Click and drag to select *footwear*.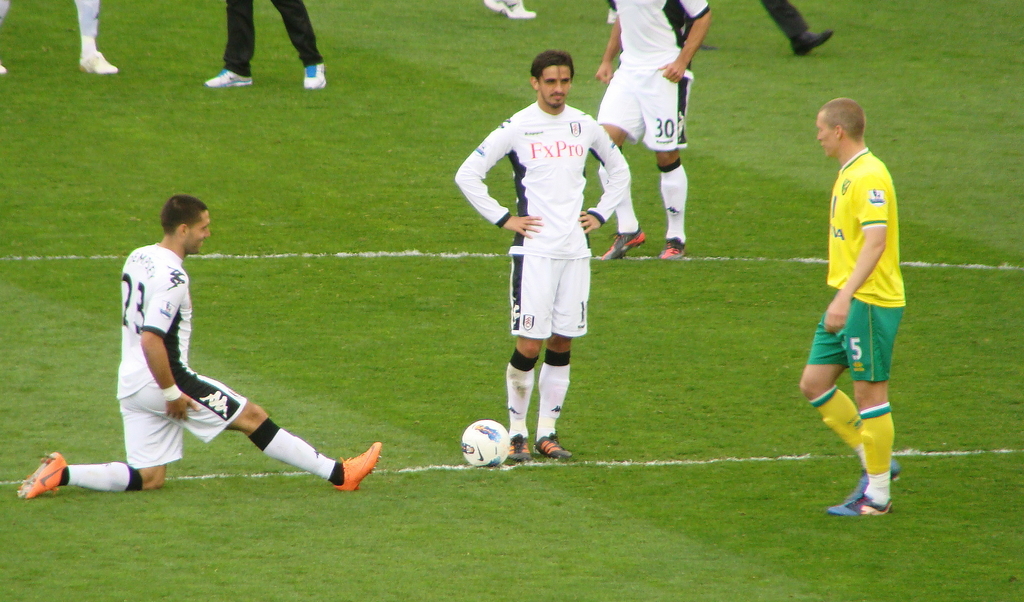
Selection: 600/227/646/257.
